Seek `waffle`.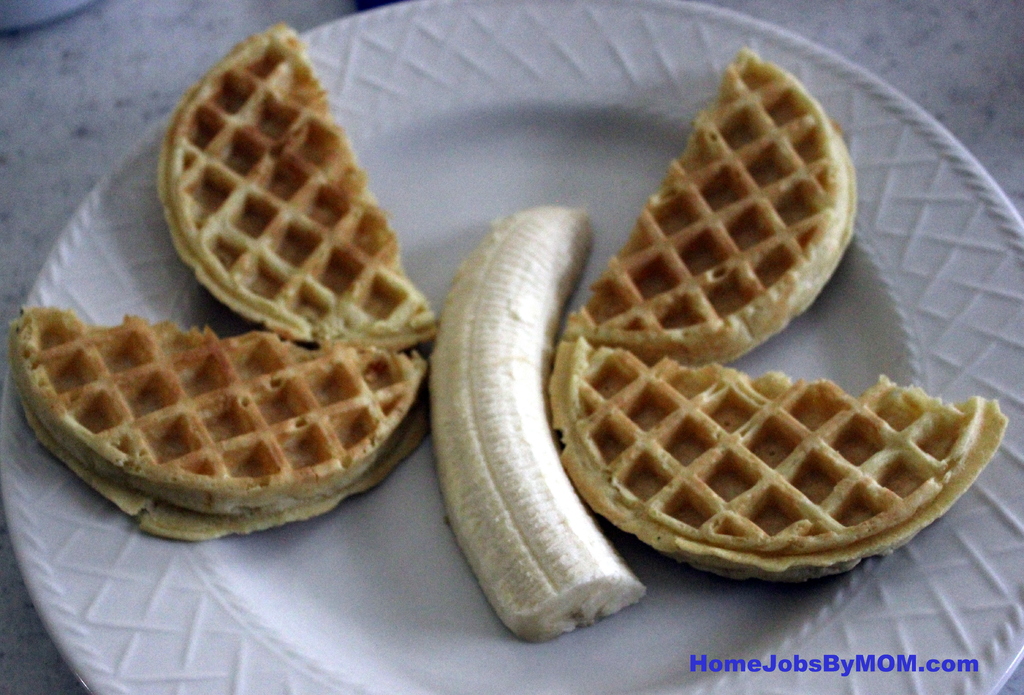
150,19,438,353.
